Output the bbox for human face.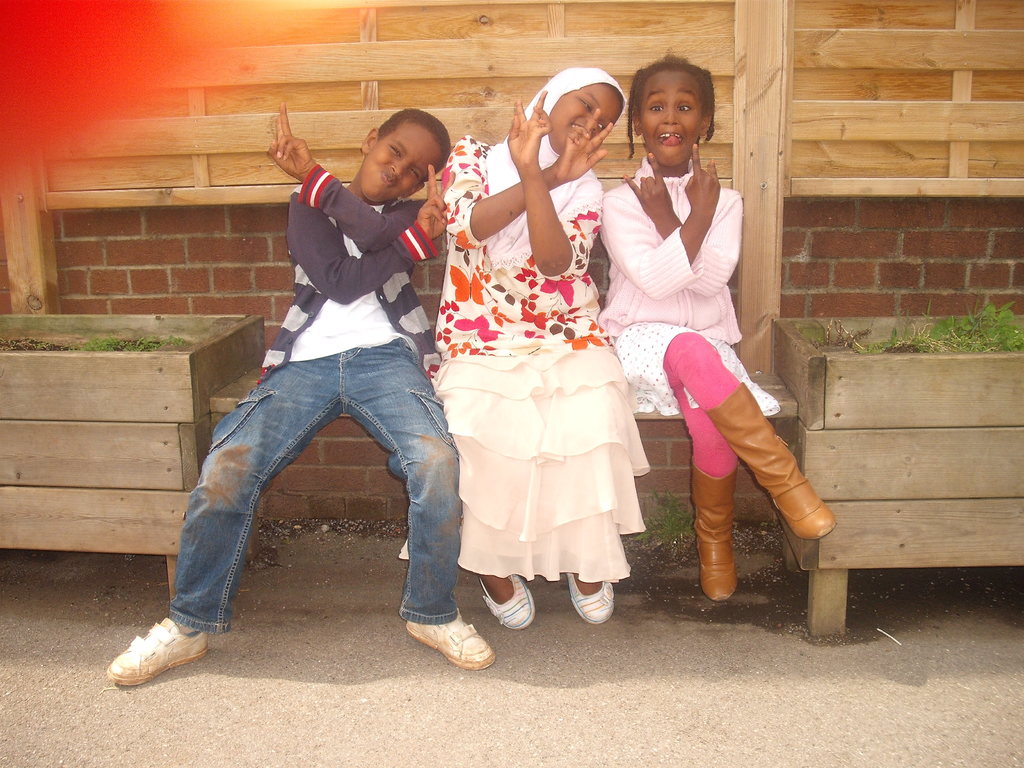
region(637, 64, 703, 166).
